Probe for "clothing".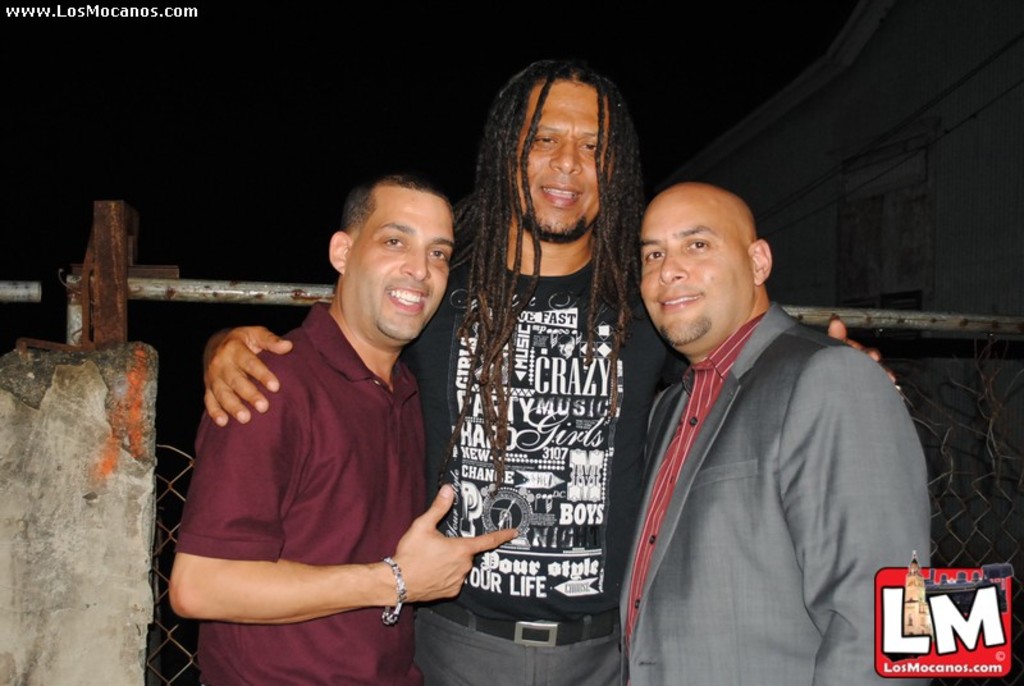
Probe result: 620:306:932:685.
